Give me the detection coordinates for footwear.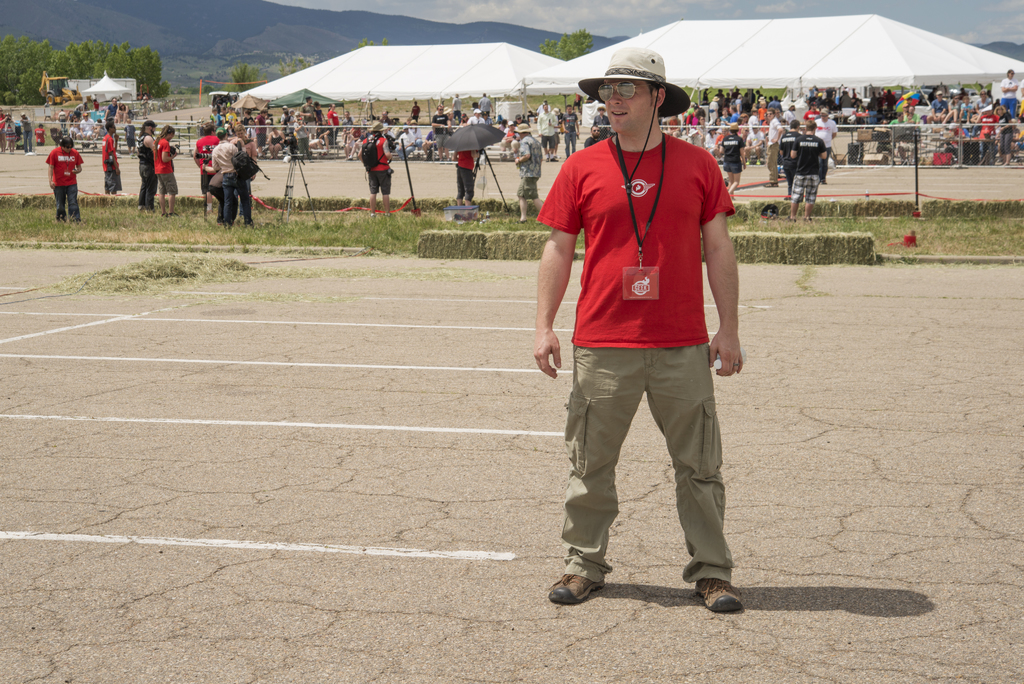
select_region(93, 143, 101, 149).
